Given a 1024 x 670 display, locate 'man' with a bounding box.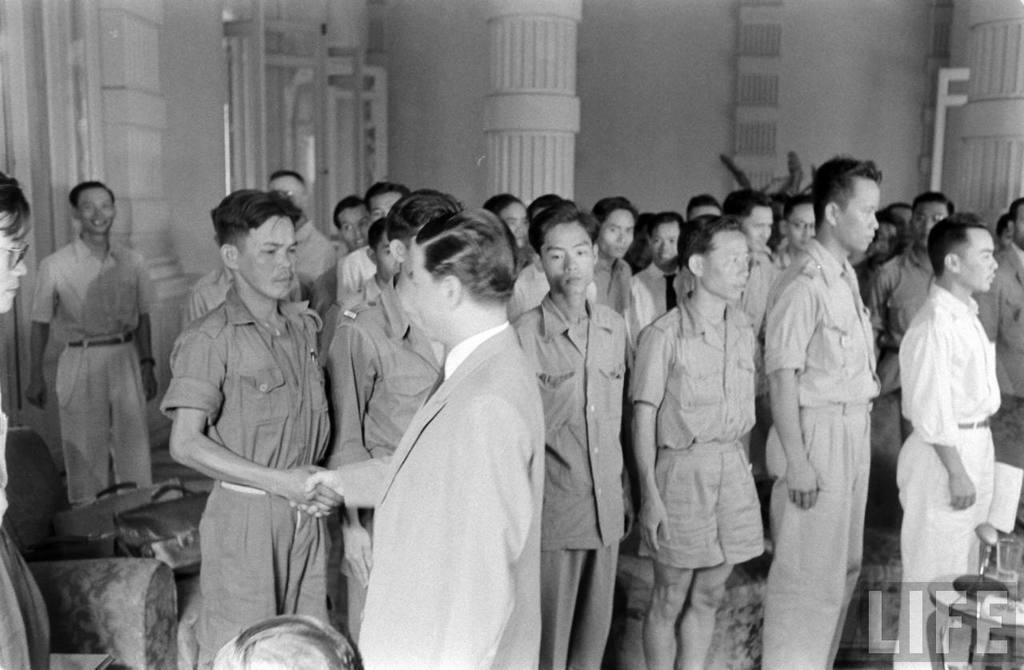
Located: <bbox>594, 201, 634, 319</bbox>.
